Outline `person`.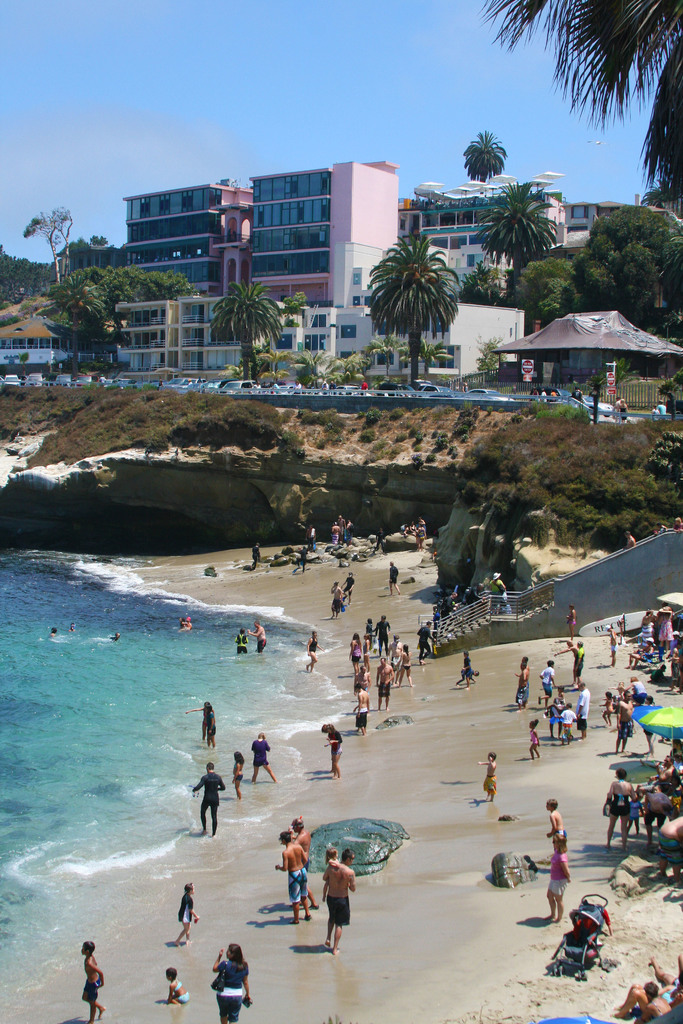
Outline: (179, 618, 184, 630).
